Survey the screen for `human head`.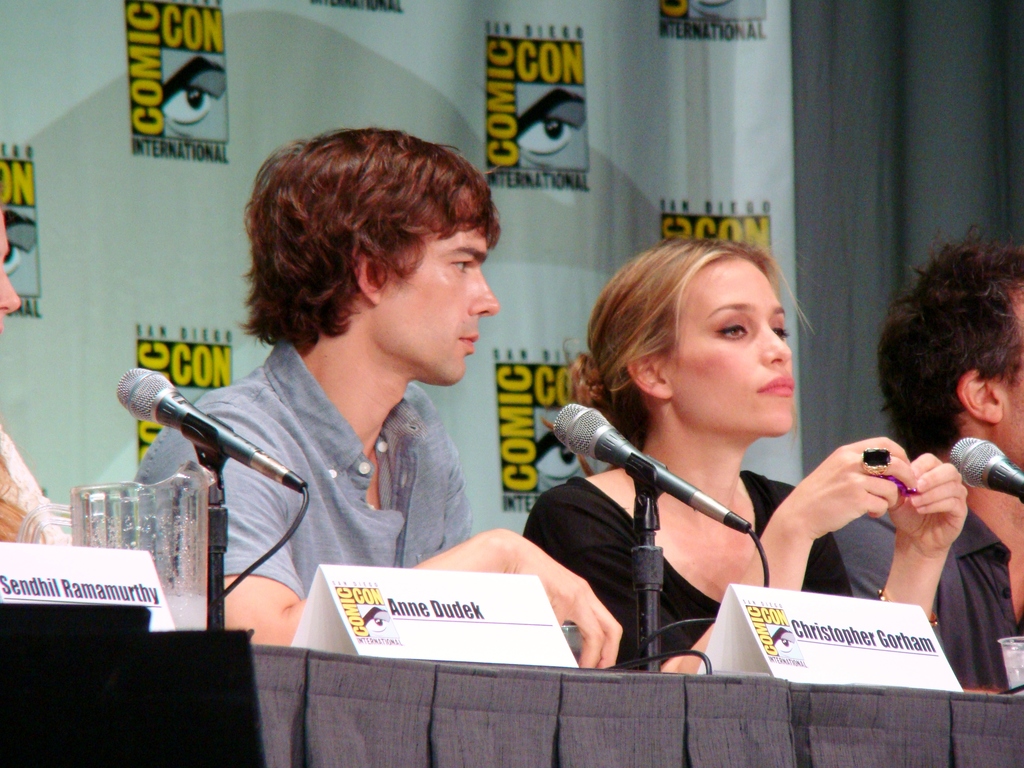
Survey found: x1=0 y1=202 x2=20 y2=333.
